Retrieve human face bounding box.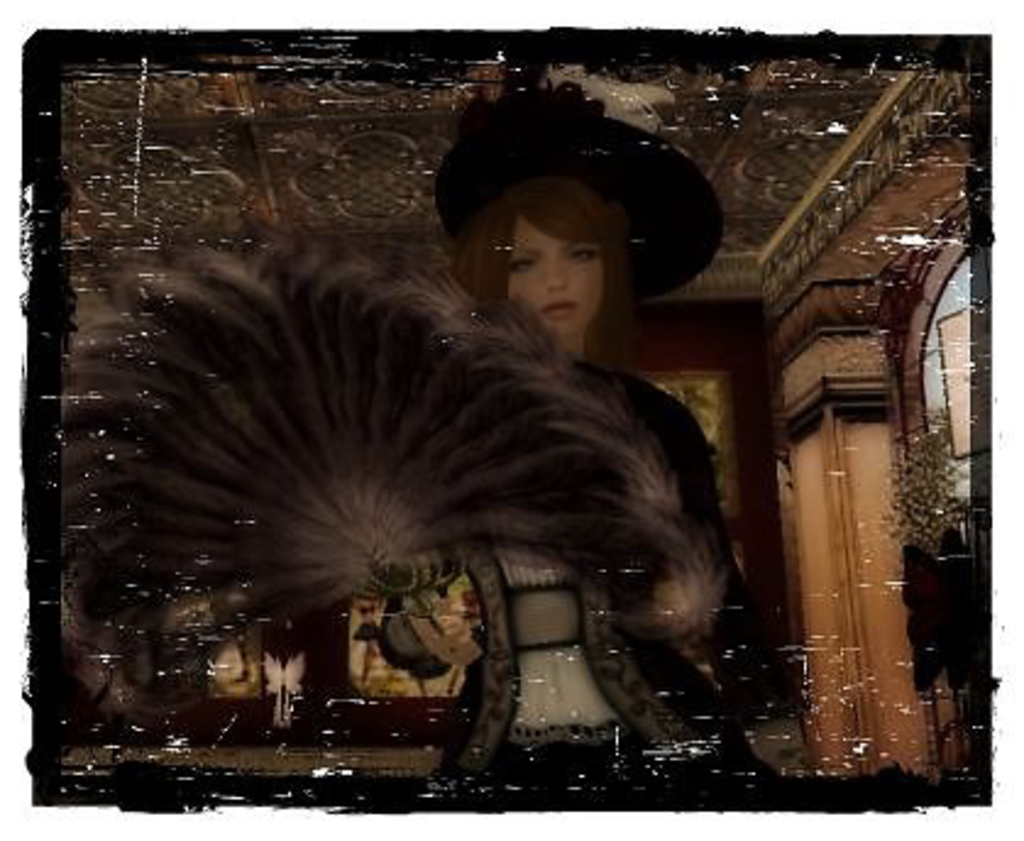
Bounding box: (508,213,604,337).
